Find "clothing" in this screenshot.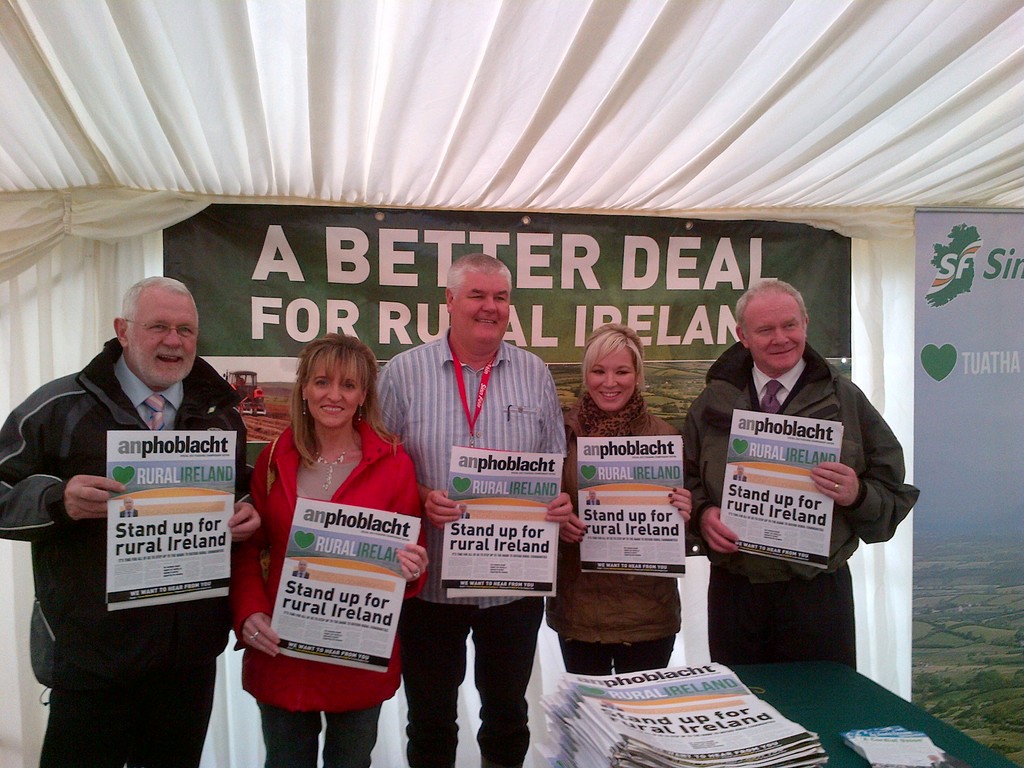
The bounding box for "clothing" is bbox(545, 388, 684, 671).
